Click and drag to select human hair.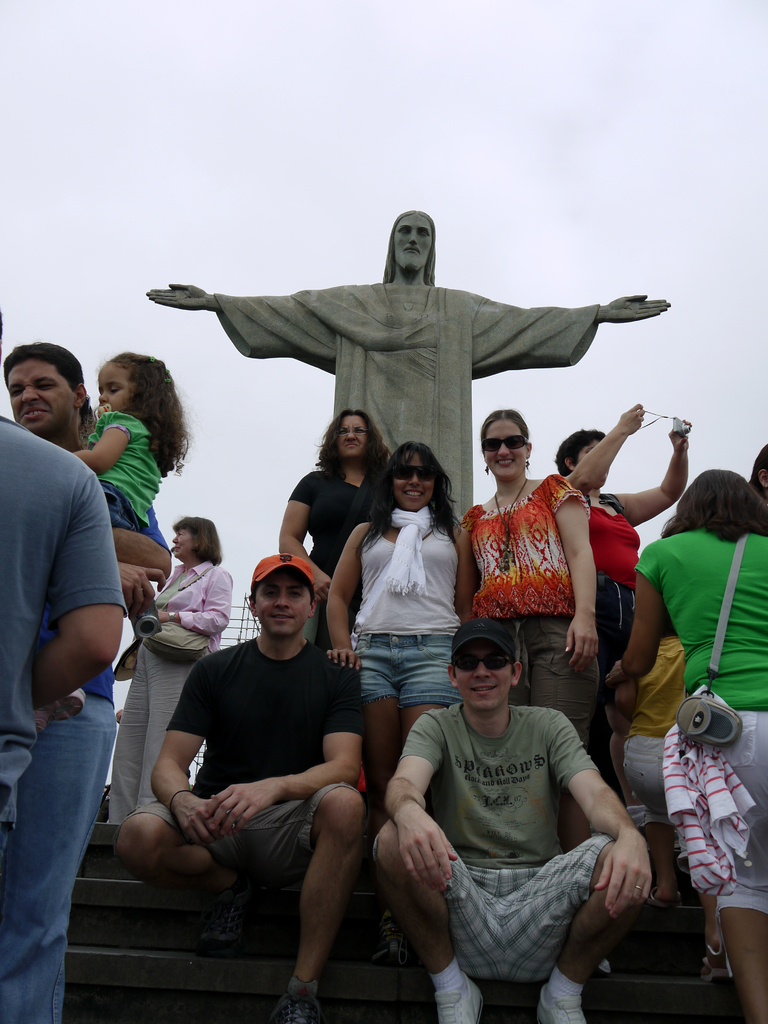
Selection: bbox=[558, 424, 605, 471].
